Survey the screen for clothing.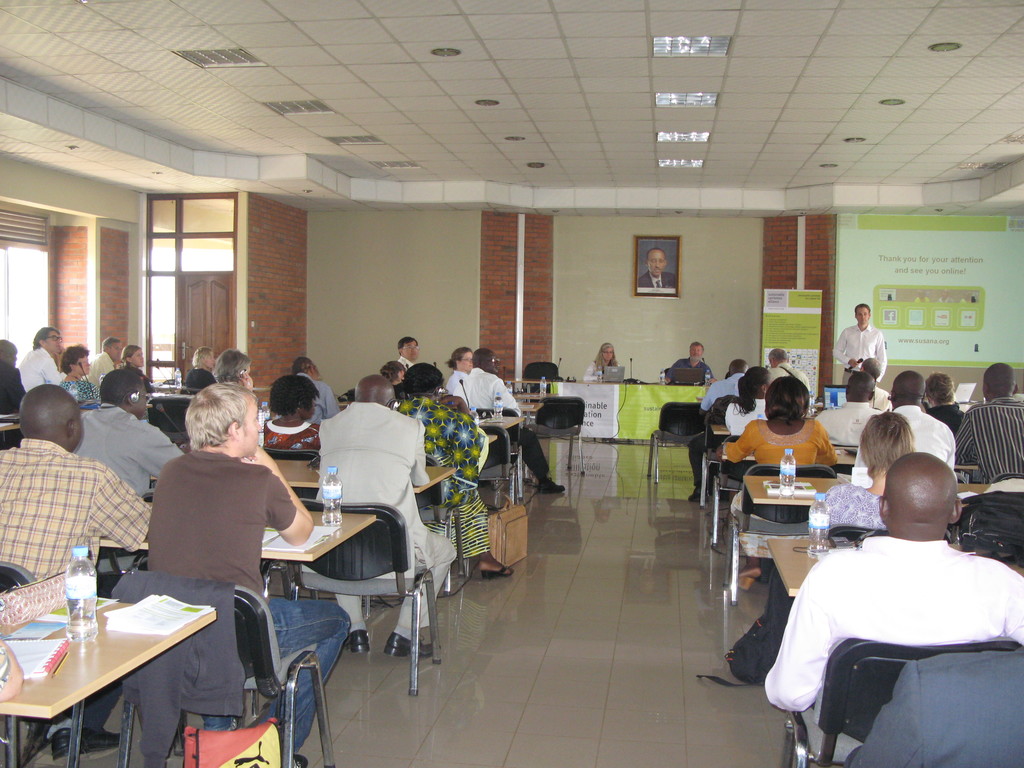
Survey found: rect(56, 378, 102, 401).
